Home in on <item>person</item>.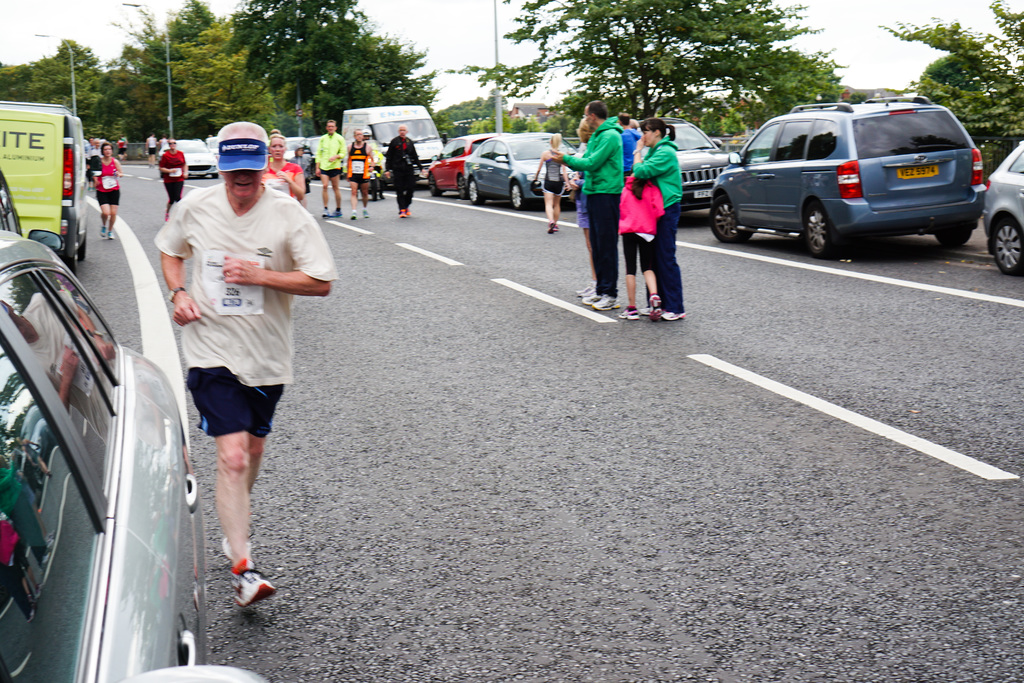
Homed in at 260, 134, 307, 204.
